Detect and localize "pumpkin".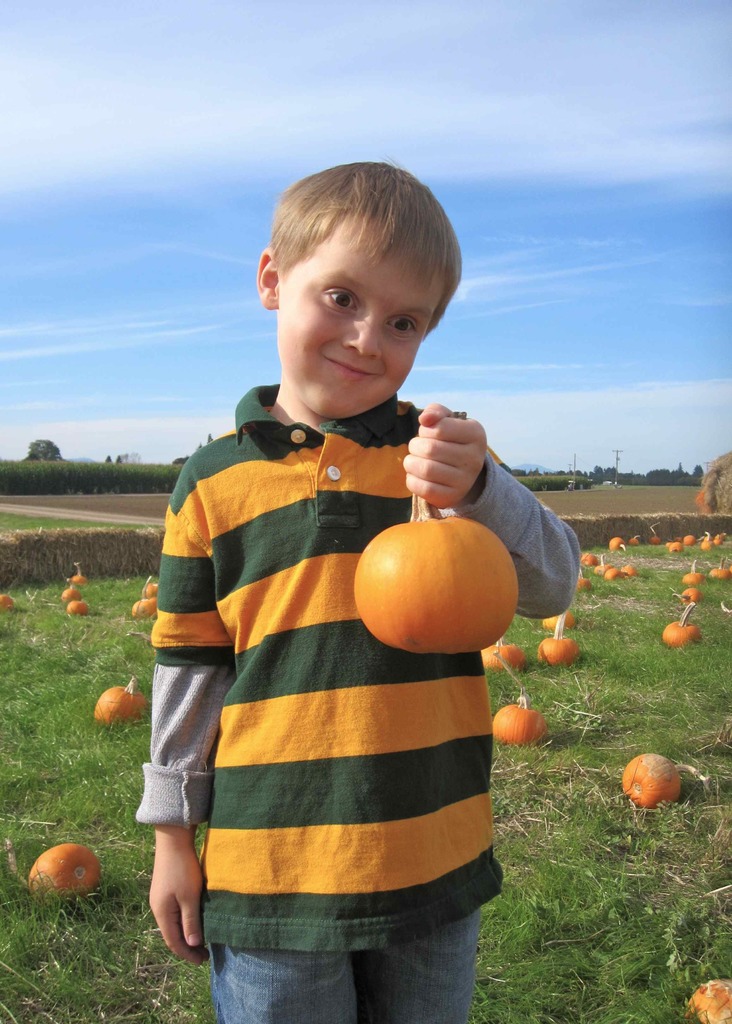
Localized at region(681, 532, 697, 548).
